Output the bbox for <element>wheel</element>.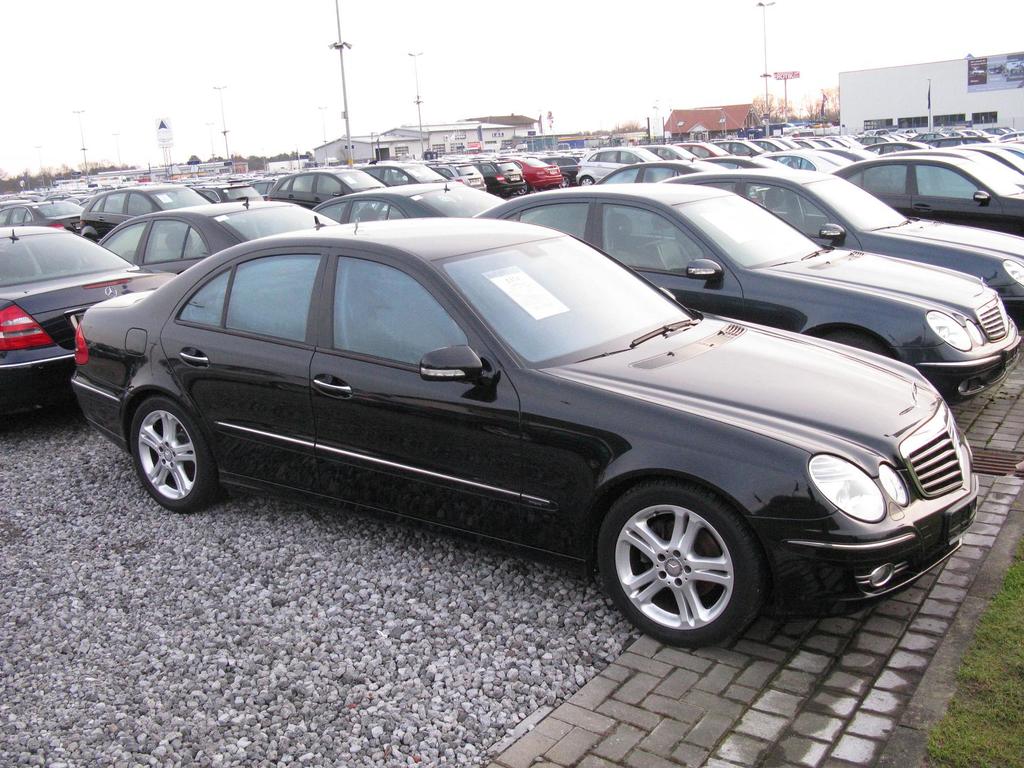
(left=127, top=401, right=225, bottom=511).
